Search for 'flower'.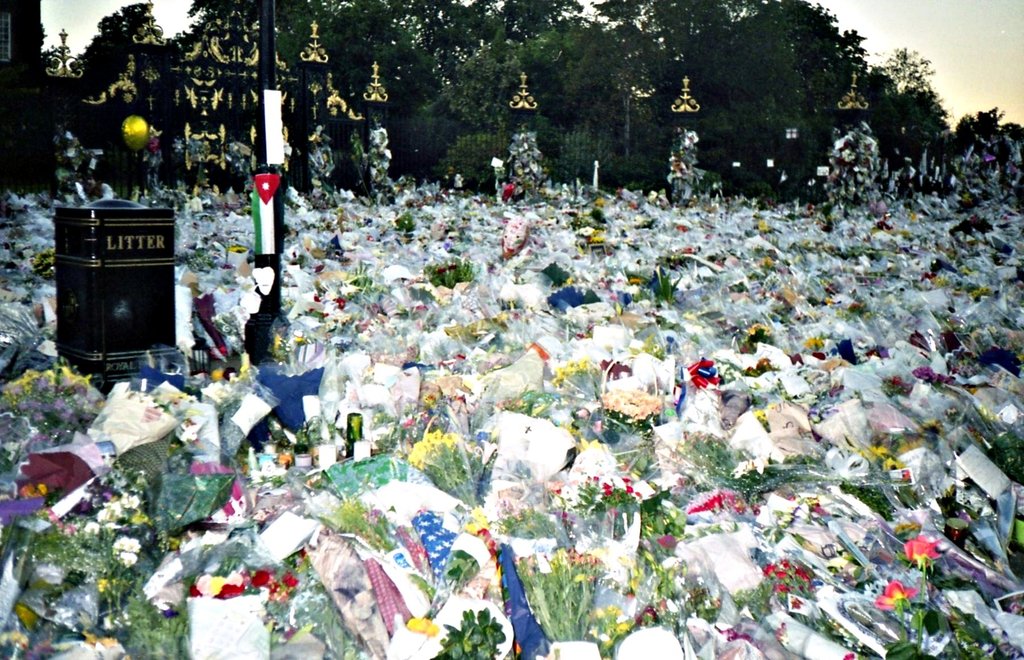
Found at region(906, 538, 940, 561).
